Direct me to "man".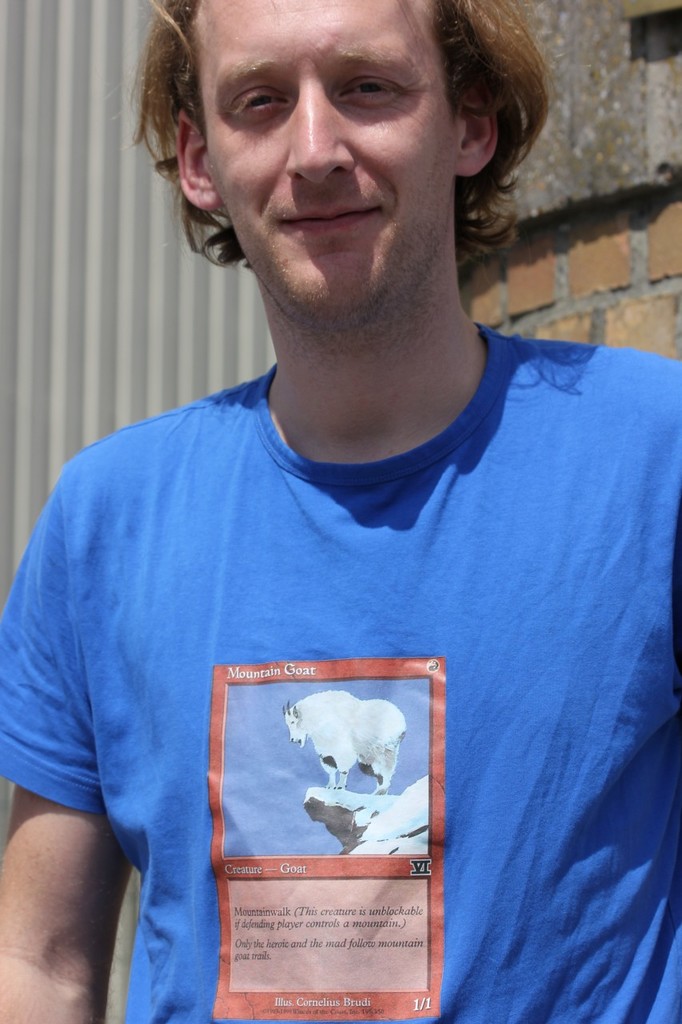
Direction: Rect(35, 0, 652, 1007).
